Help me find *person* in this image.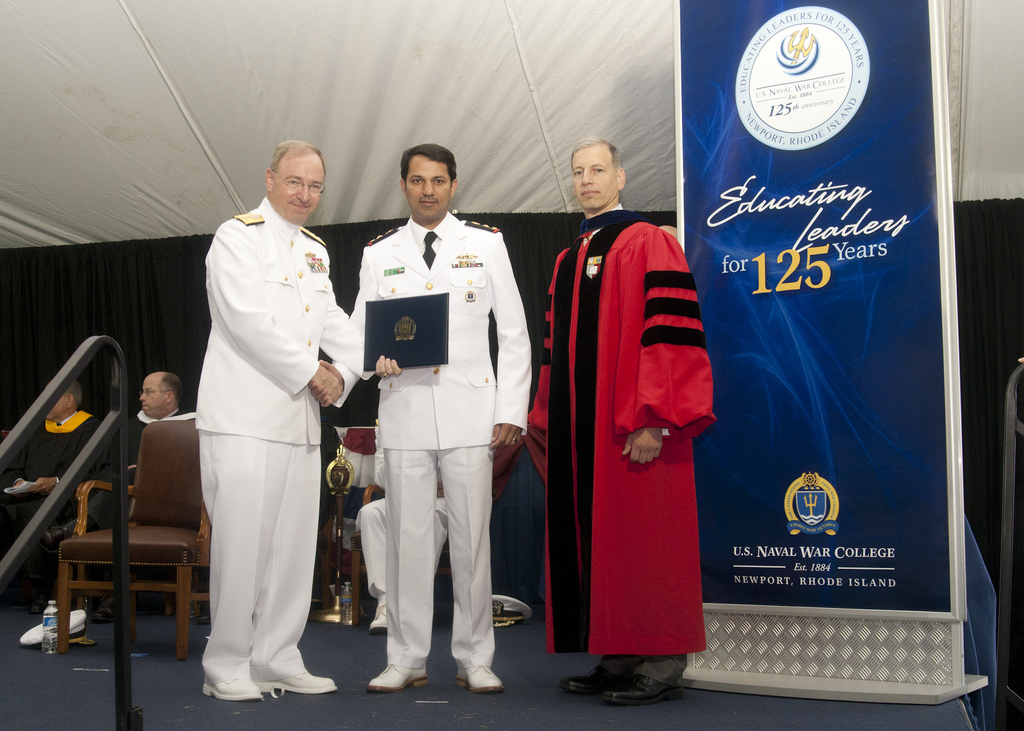
Found it: 516,137,716,709.
